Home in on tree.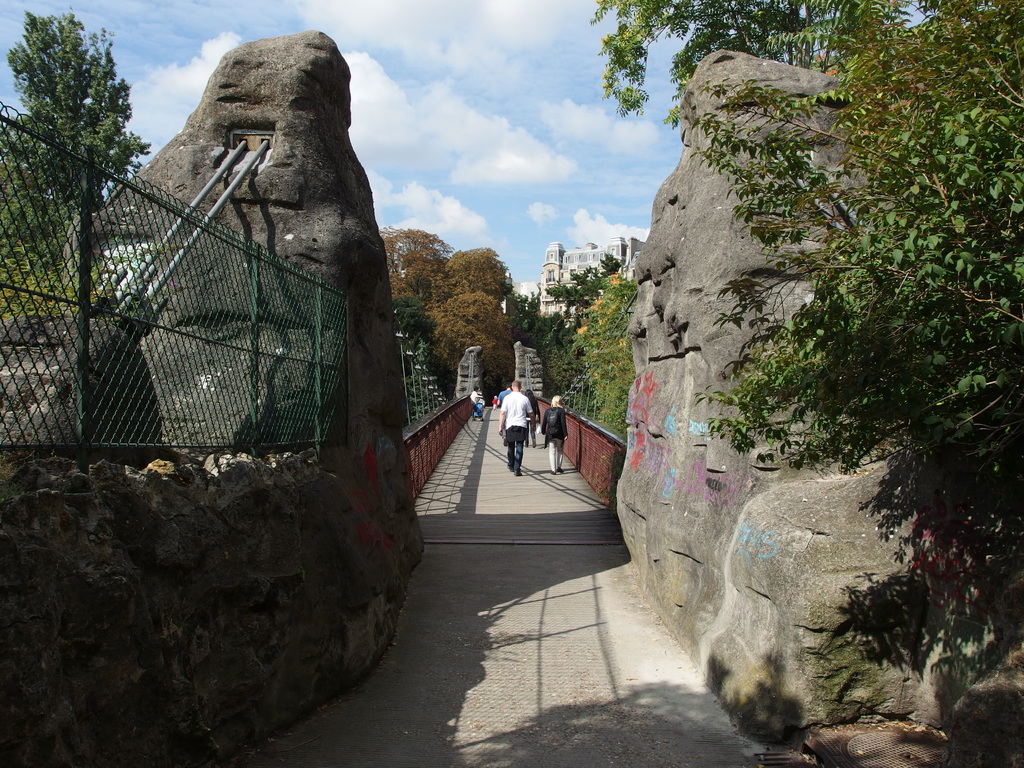
Homed in at (0,13,150,212).
